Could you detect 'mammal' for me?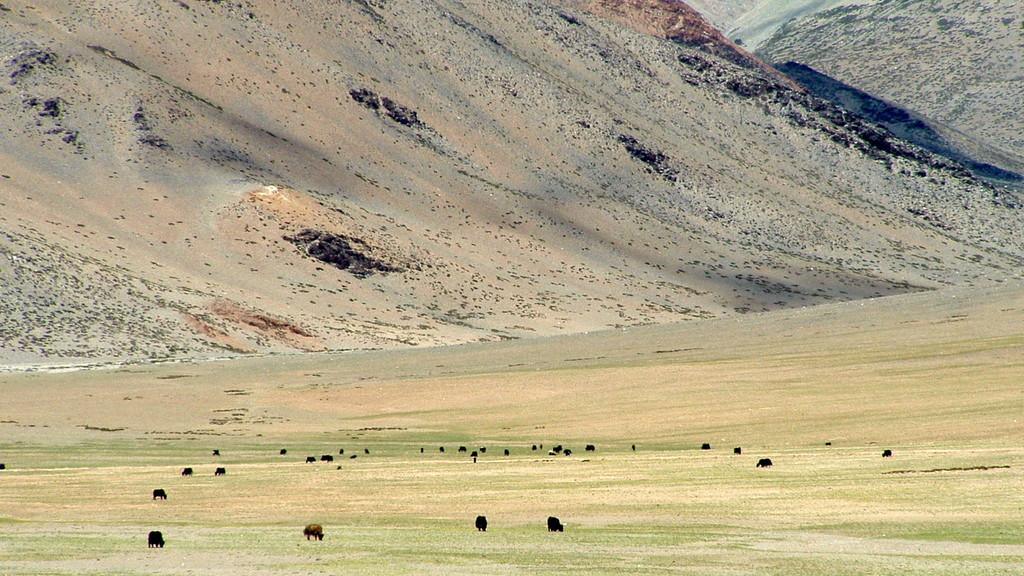
Detection result: (212, 468, 225, 475).
